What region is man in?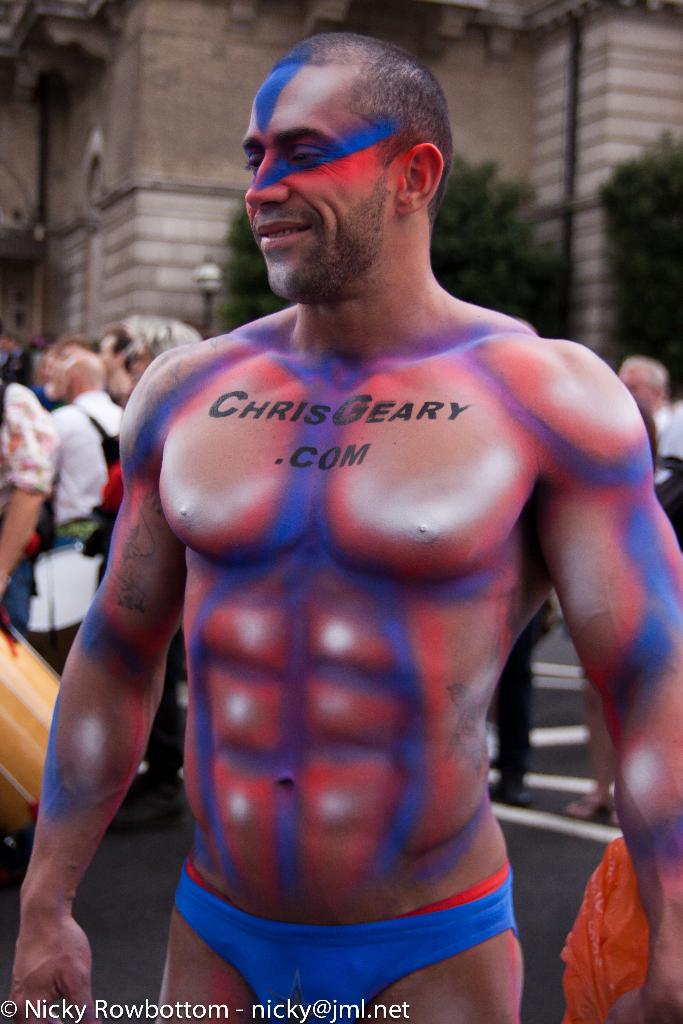
Rect(38, 346, 155, 778).
